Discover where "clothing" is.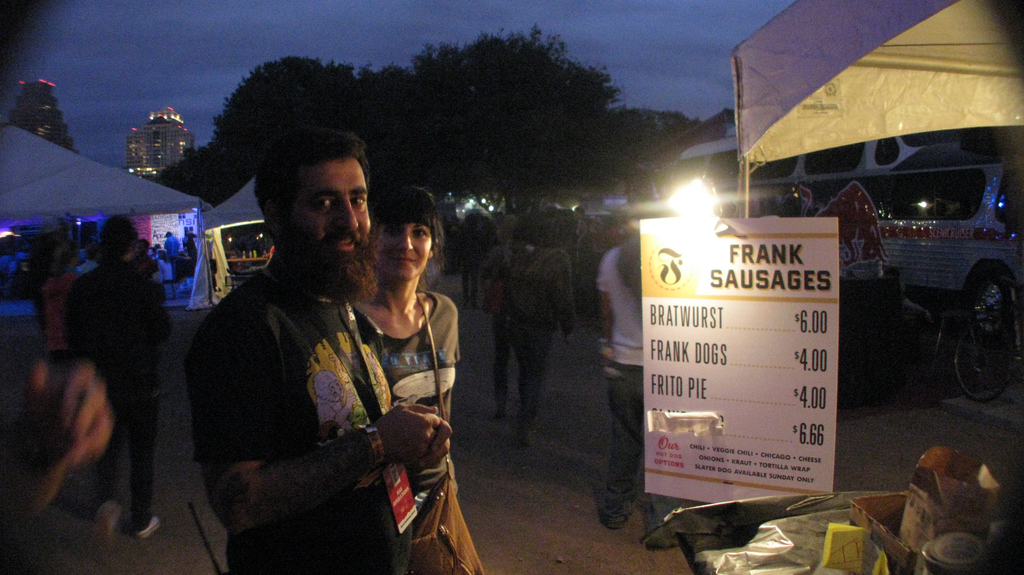
Discovered at 607:235:666:366.
